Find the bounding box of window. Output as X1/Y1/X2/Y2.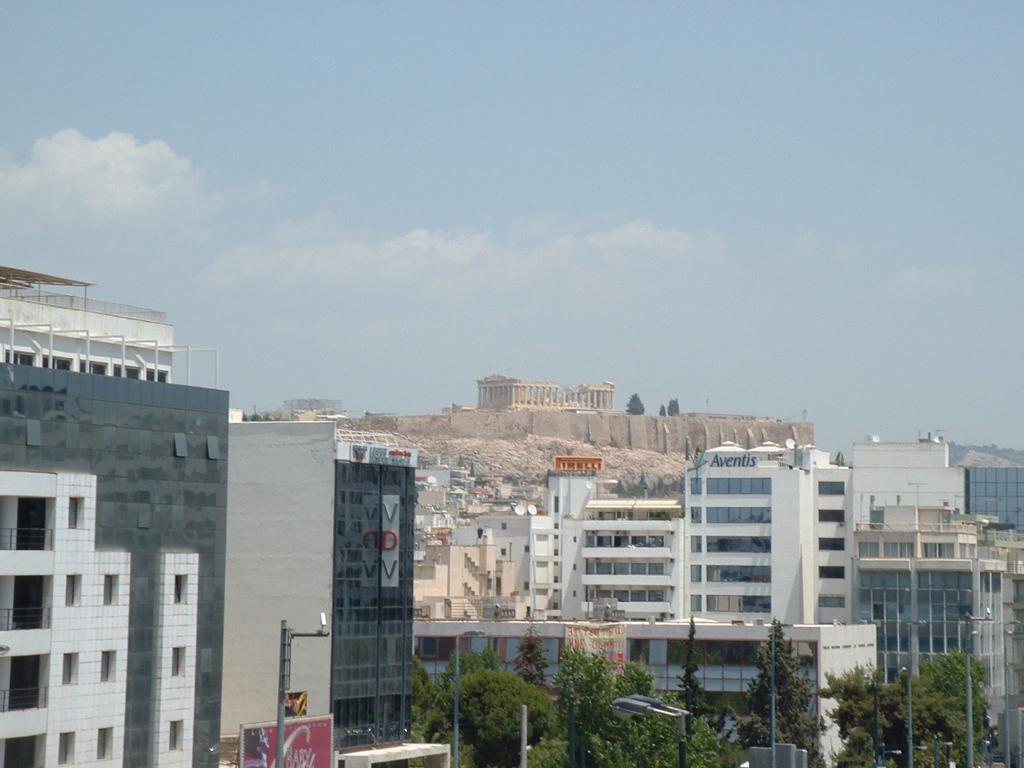
177/648/182/677.
